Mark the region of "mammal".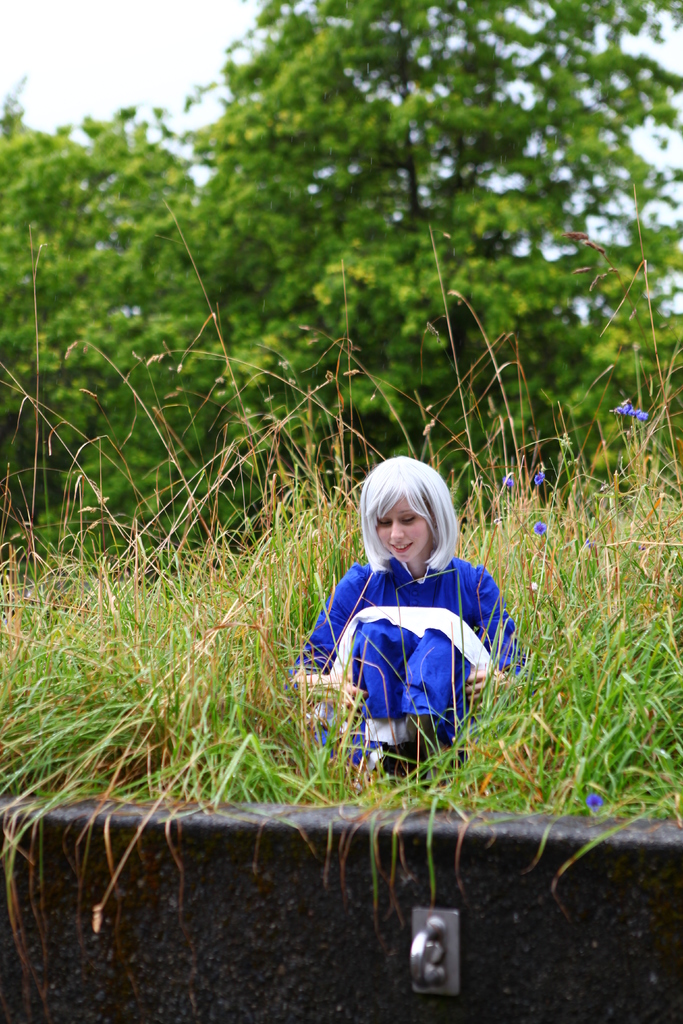
Region: <box>290,481,536,748</box>.
